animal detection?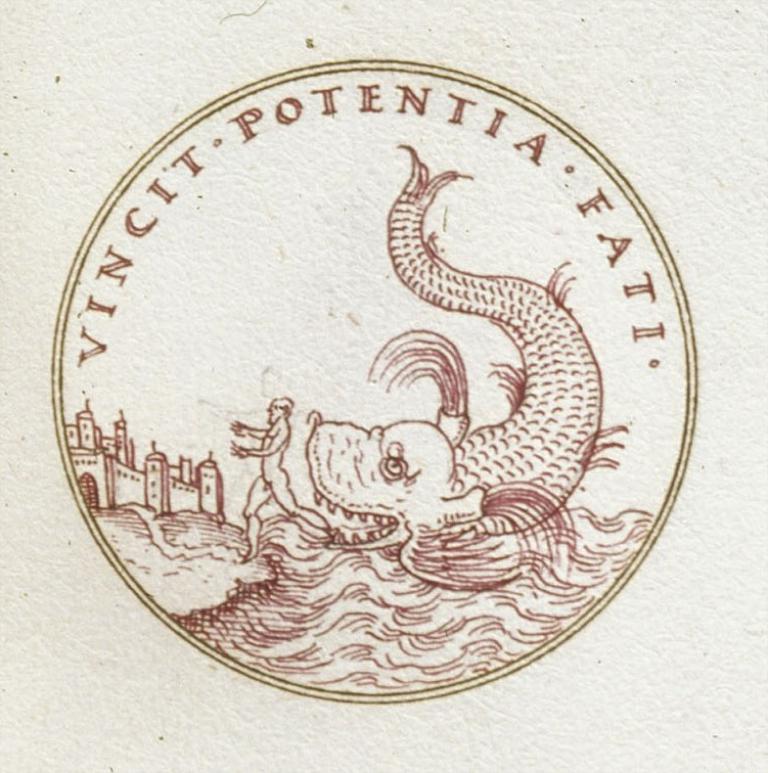
(309,137,629,598)
